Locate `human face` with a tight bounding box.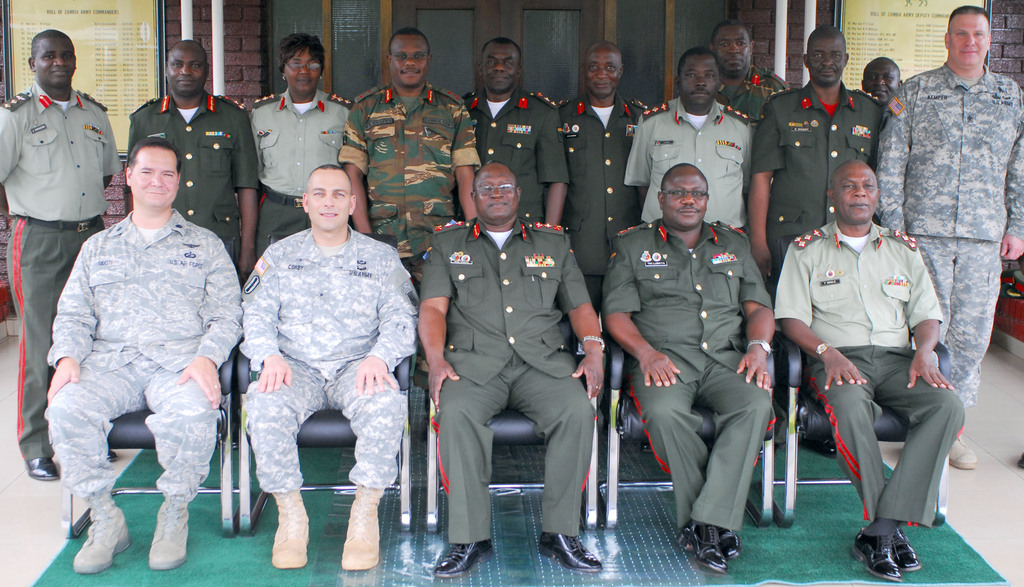
box=[870, 64, 900, 103].
